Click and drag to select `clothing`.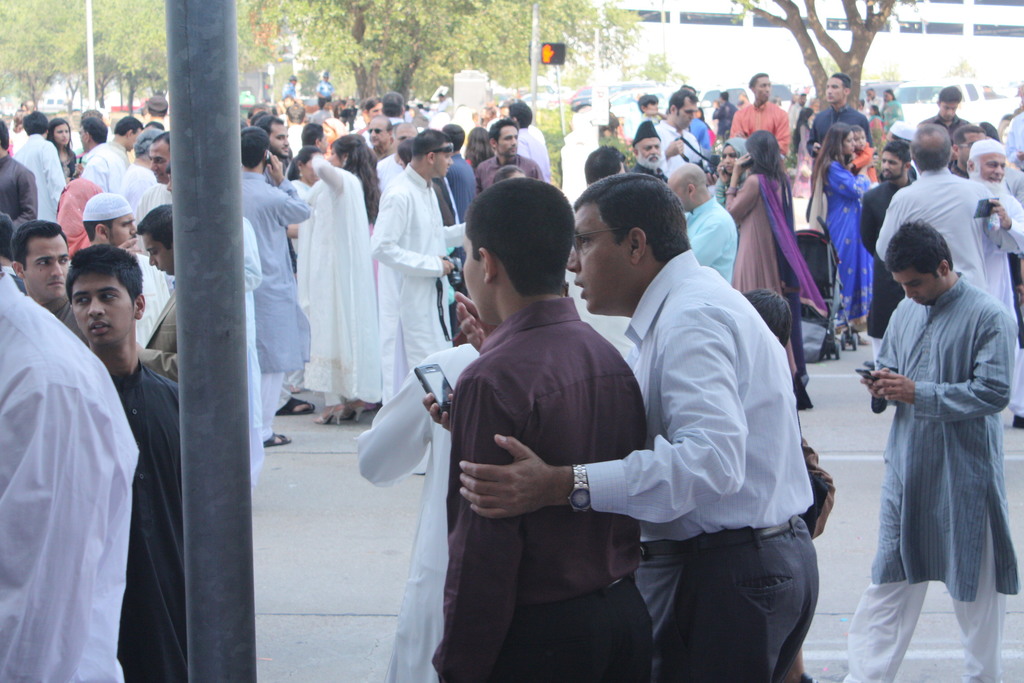
Selection: 368 165 469 474.
